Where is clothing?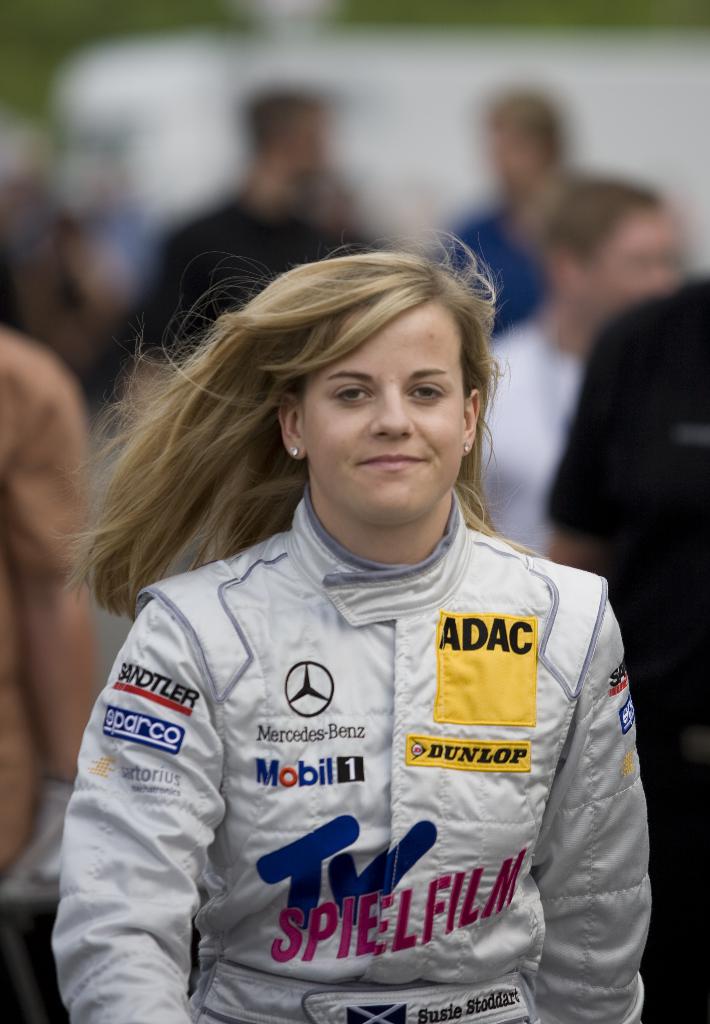
[445, 186, 540, 347].
